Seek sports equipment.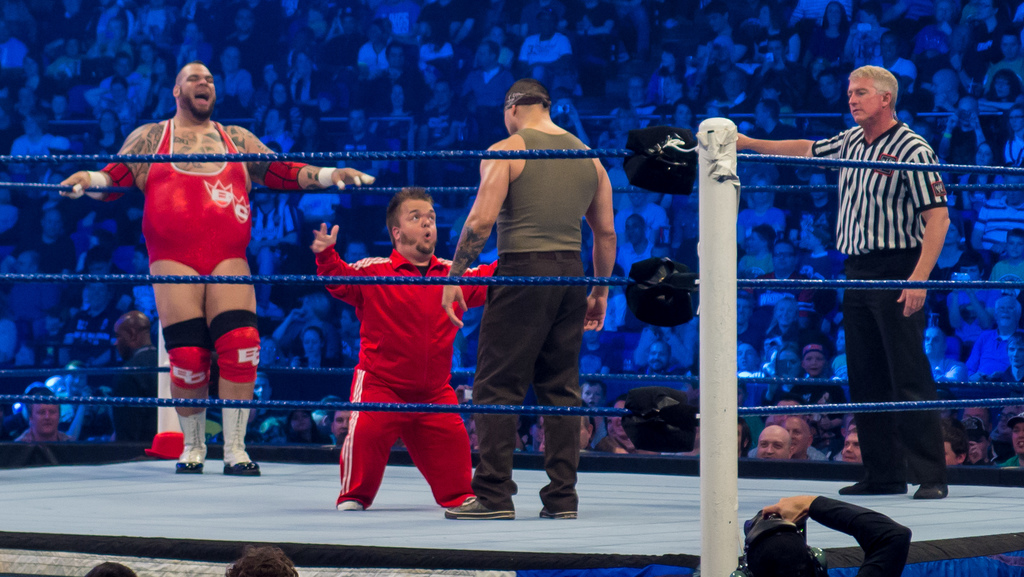
left=439, top=492, right=514, bottom=522.
